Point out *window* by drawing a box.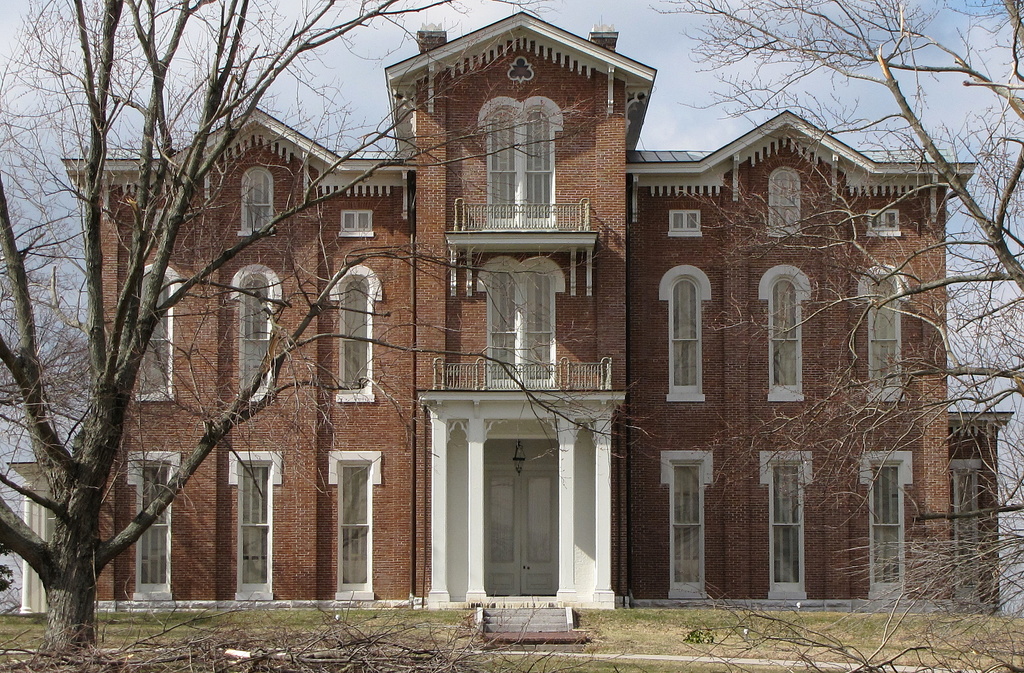
{"left": 244, "top": 171, "right": 286, "bottom": 234}.
